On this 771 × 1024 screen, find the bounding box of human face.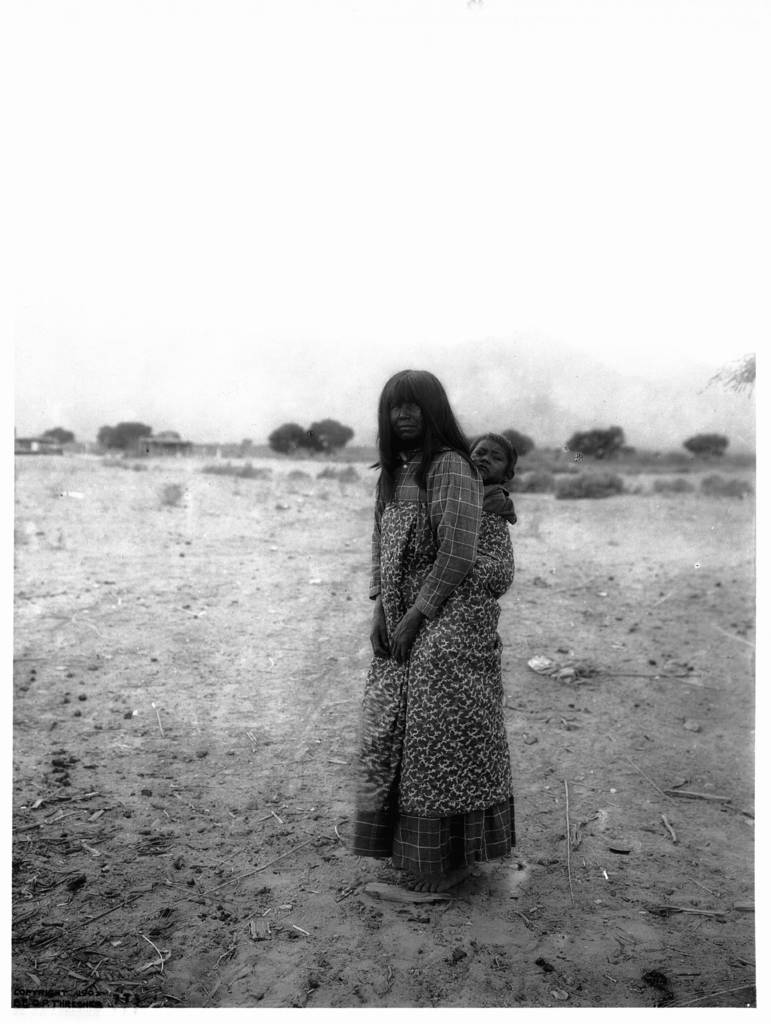
Bounding box: l=386, t=397, r=423, b=440.
